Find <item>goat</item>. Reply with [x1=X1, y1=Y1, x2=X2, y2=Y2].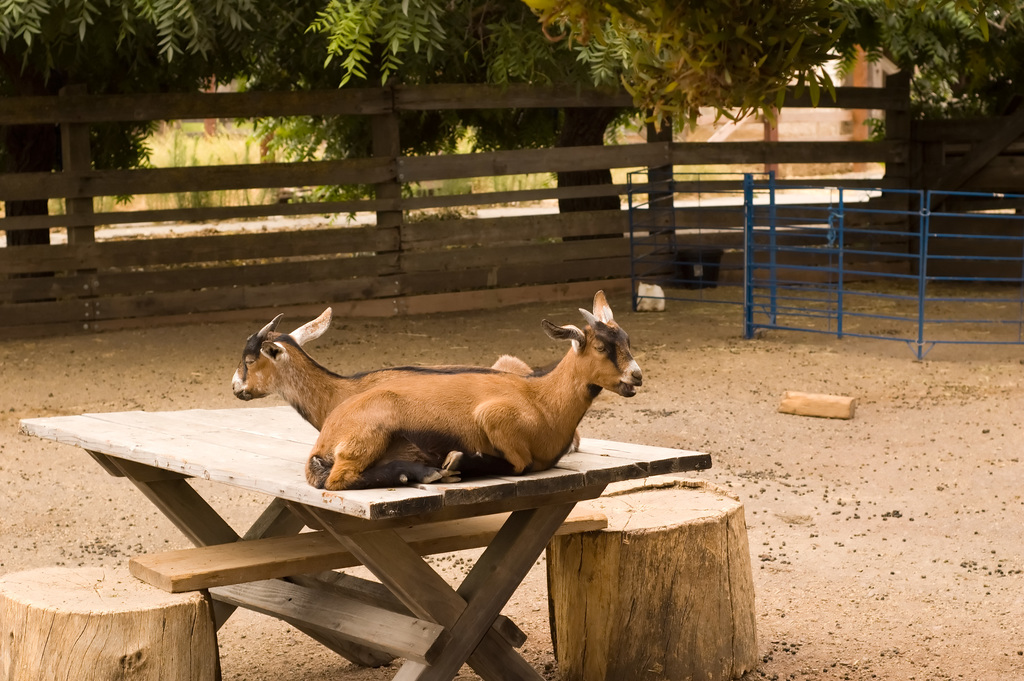
[x1=232, y1=304, x2=582, y2=484].
